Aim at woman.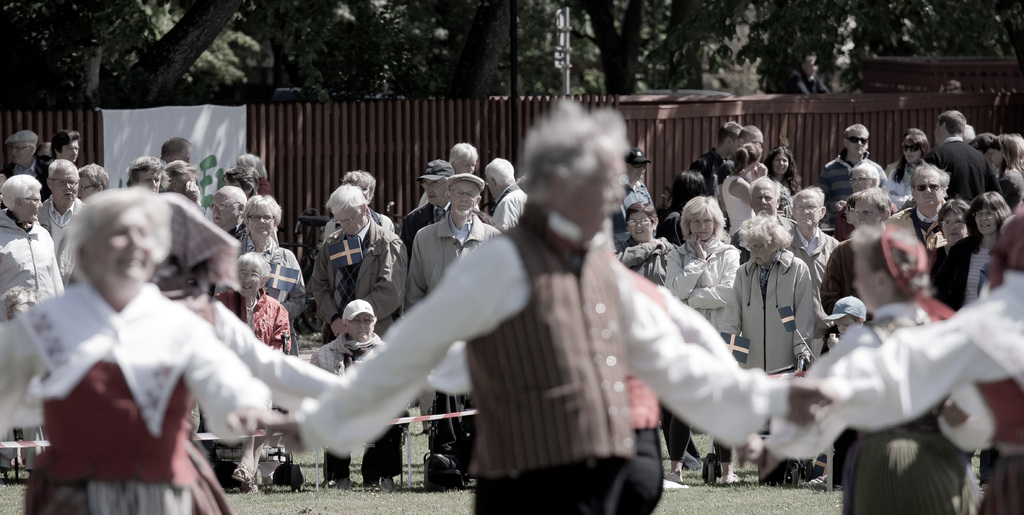
Aimed at left=721, top=209, right=816, bottom=487.
